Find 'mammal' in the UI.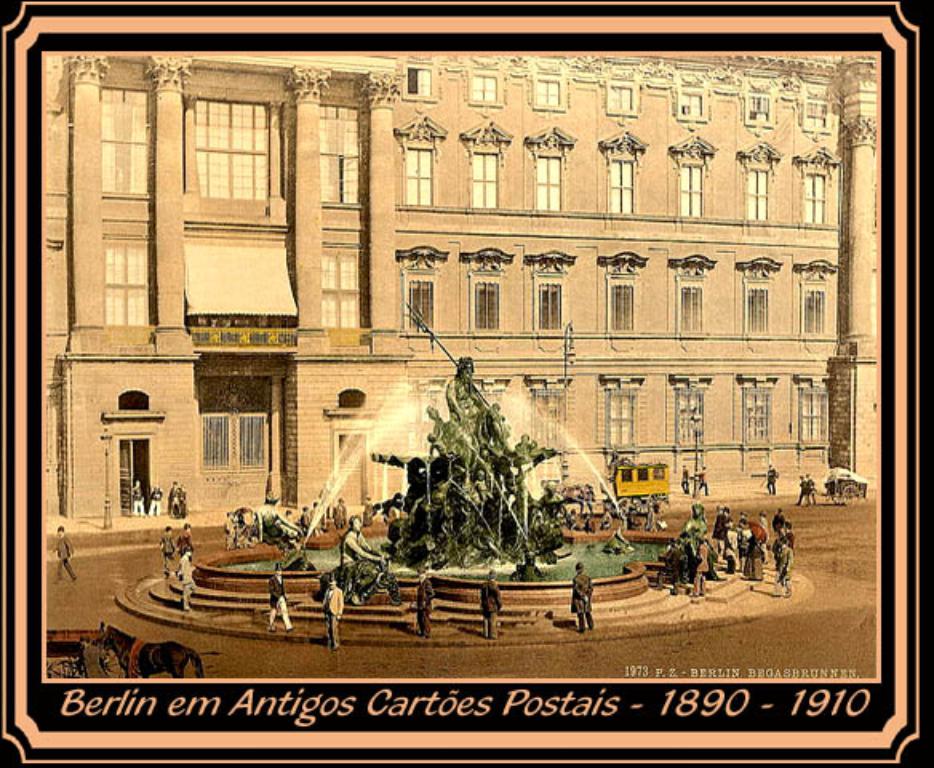
UI element at BBox(178, 544, 198, 613).
